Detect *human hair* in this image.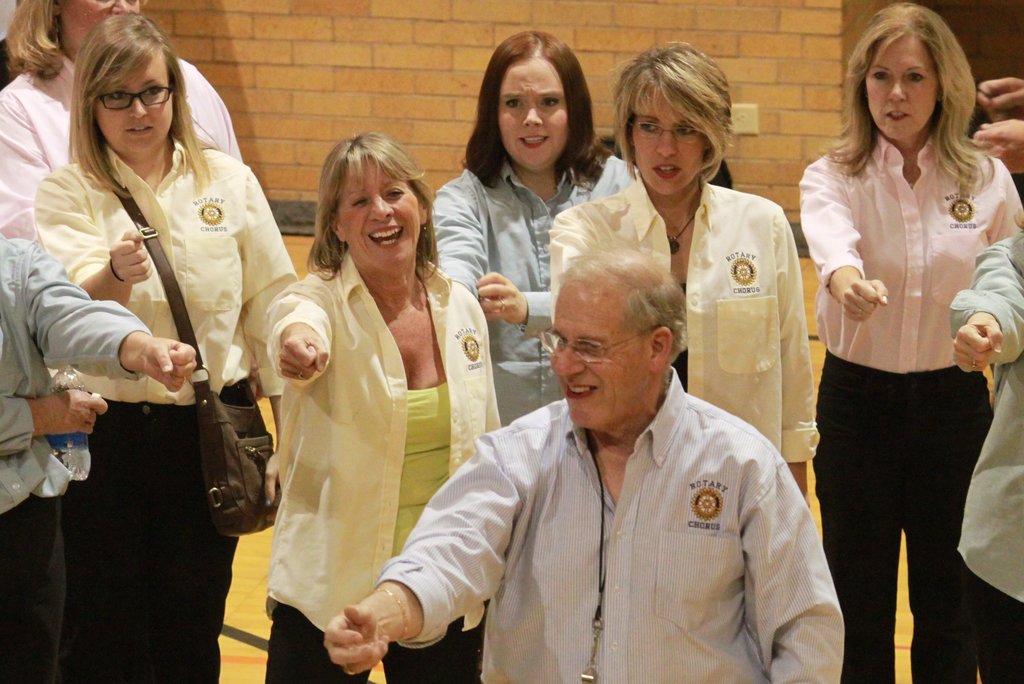
Detection: (840, 11, 986, 190).
